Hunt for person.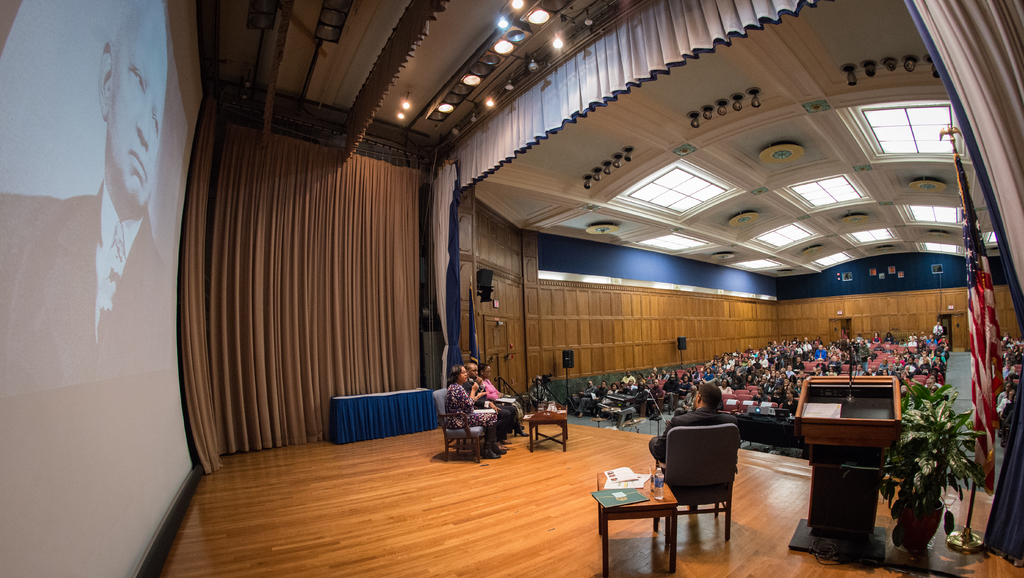
Hunted down at Rect(573, 376, 607, 421).
